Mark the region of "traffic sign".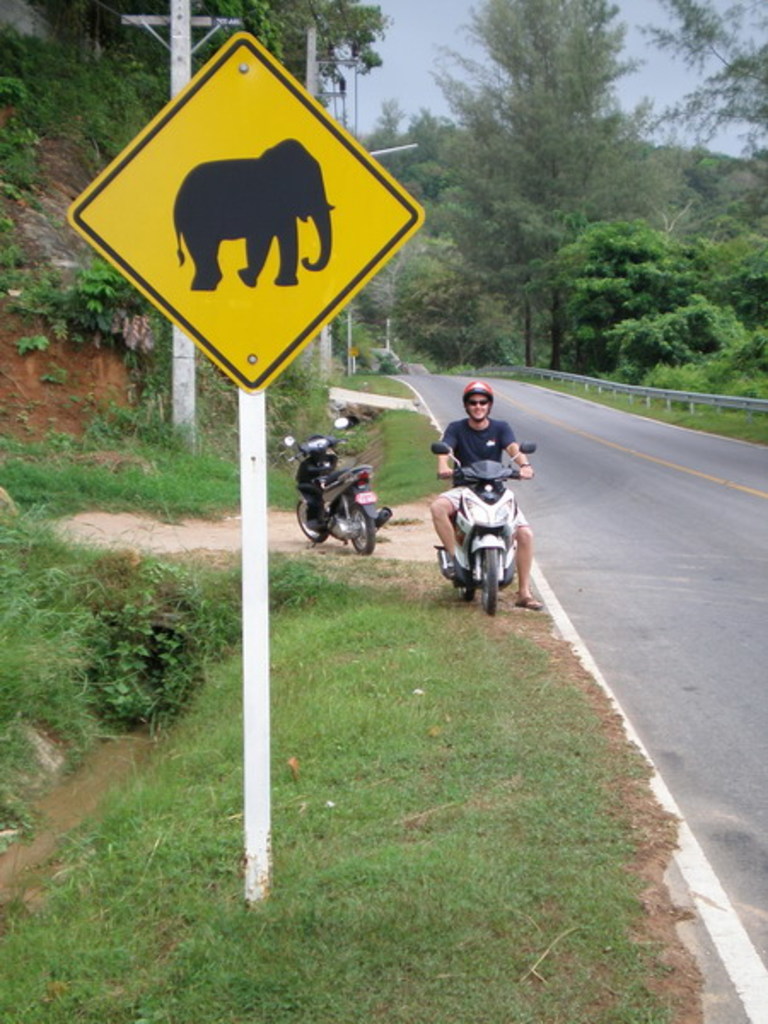
Region: region(70, 38, 432, 386).
